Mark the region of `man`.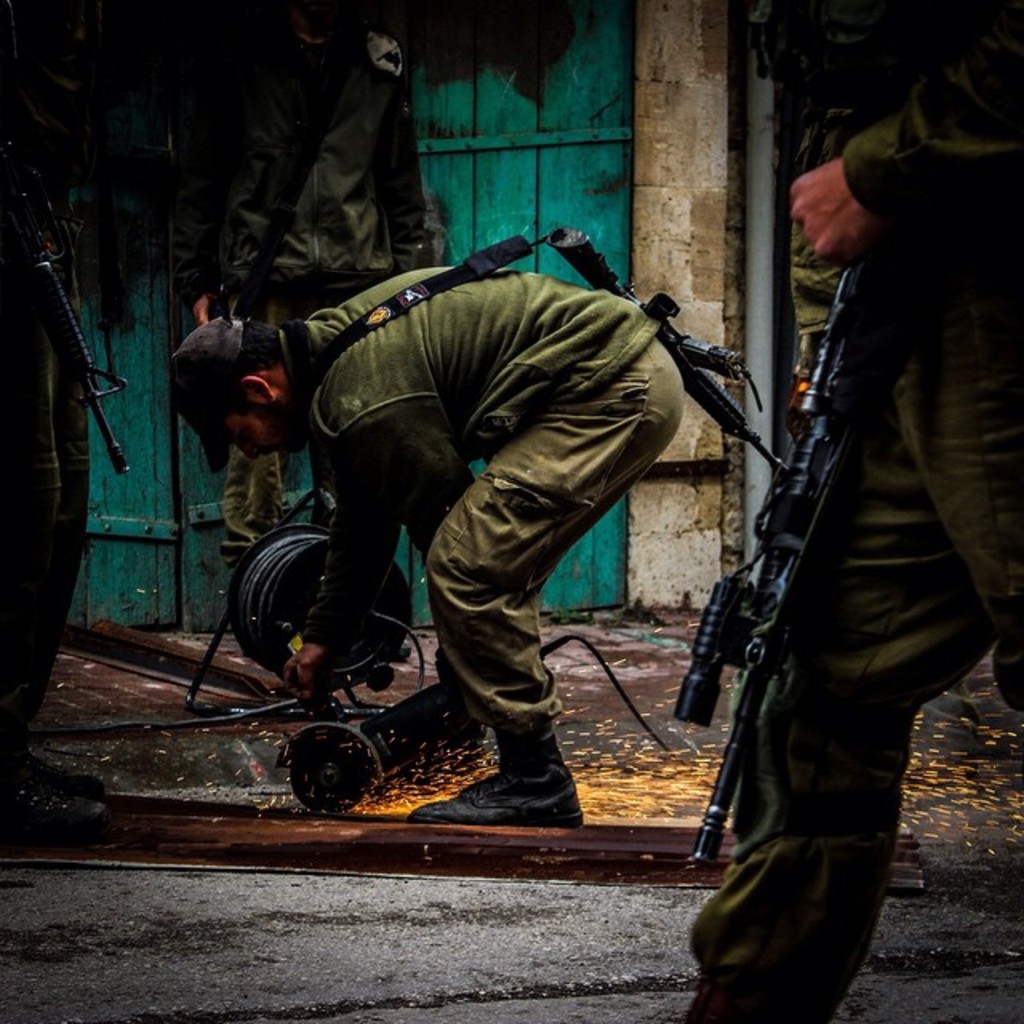
Region: 200/237/766/867.
